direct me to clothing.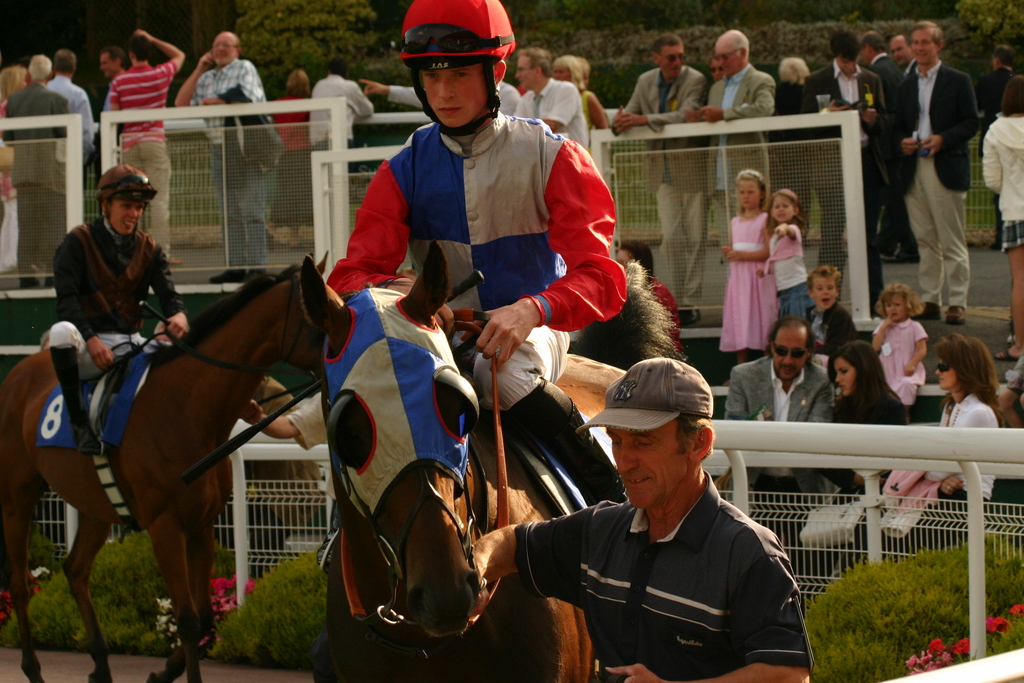
Direction: x1=872 y1=319 x2=928 y2=425.
